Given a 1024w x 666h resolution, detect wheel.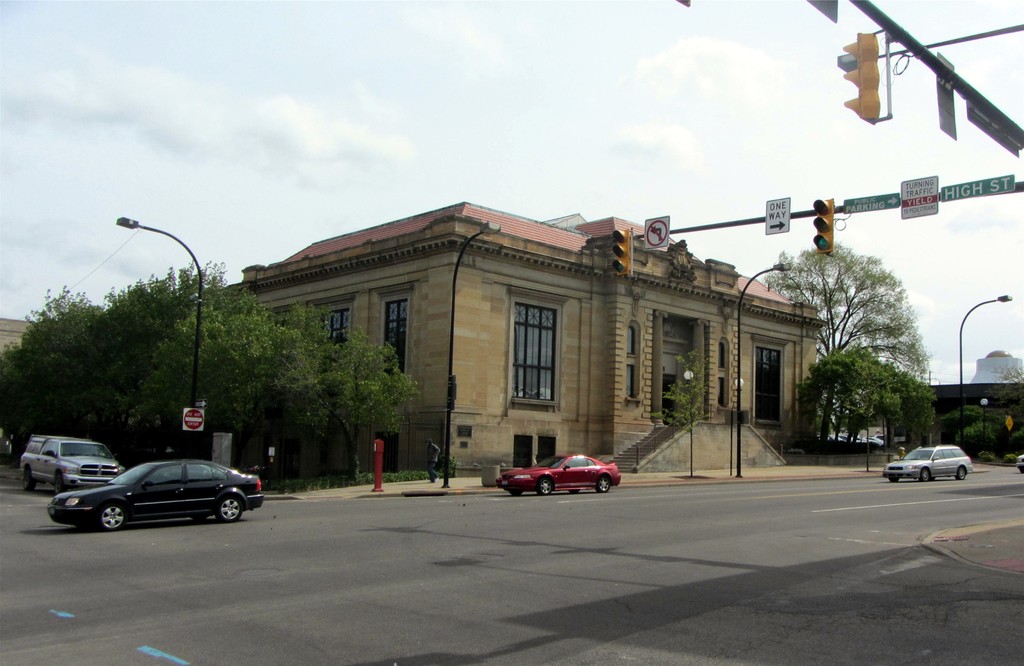
detection(508, 490, 525, 498).
